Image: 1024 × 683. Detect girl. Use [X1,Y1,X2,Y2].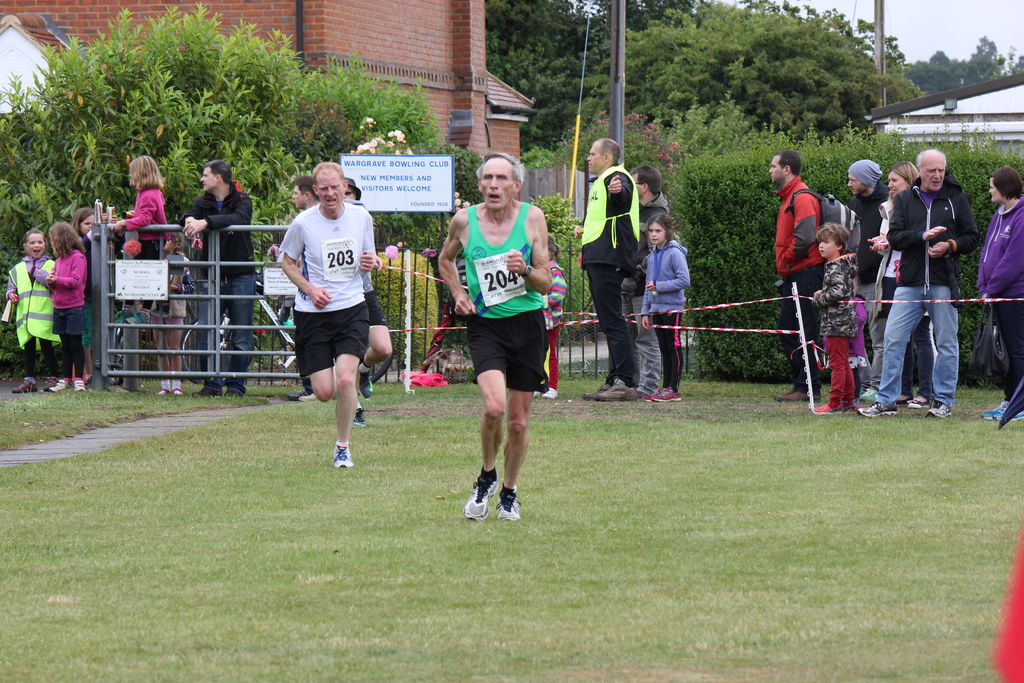
[643,208,689,404].
